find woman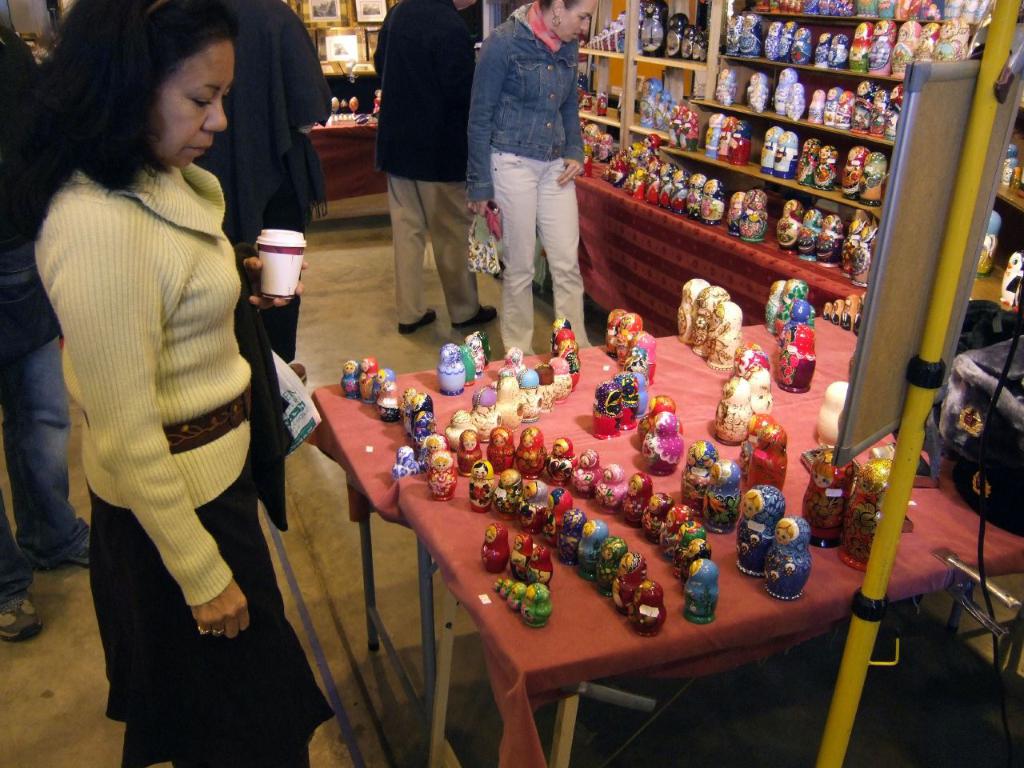
bbox=[702, 461, 741, 534]
